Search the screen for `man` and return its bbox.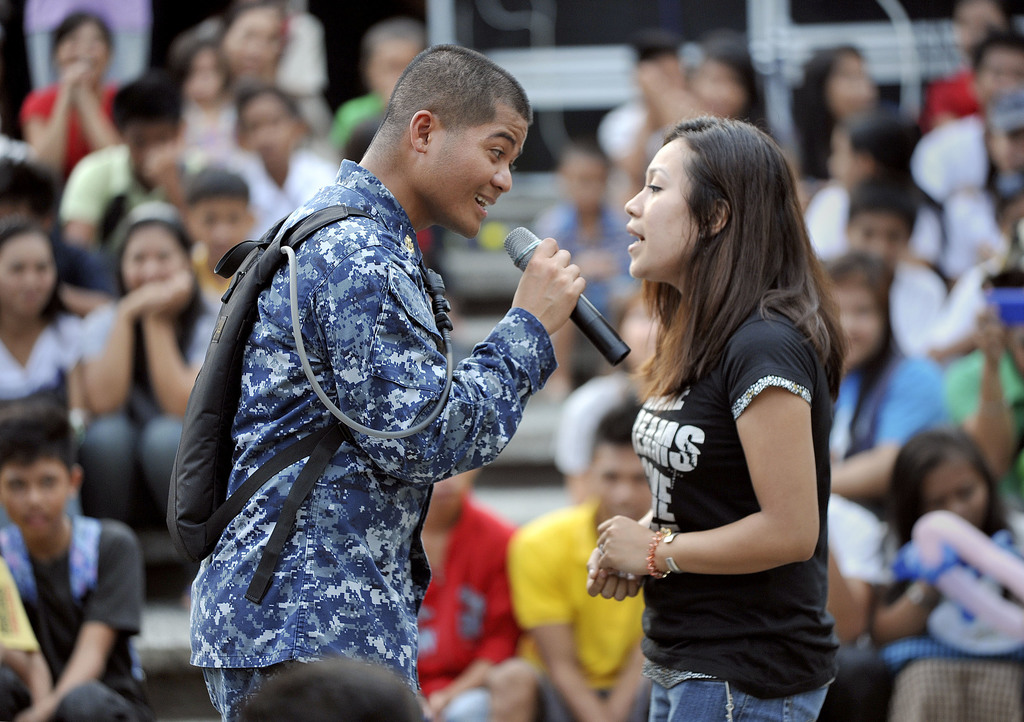
Found: 0/152/118/319.
